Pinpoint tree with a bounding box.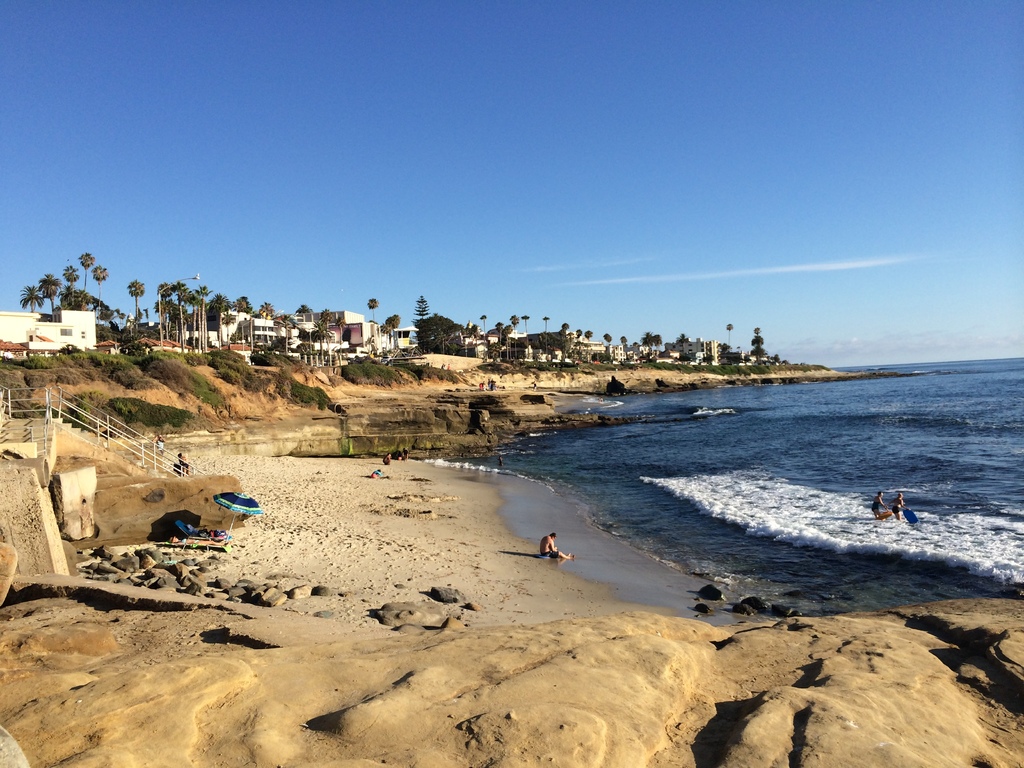
region(129, 281, 147, 337).
